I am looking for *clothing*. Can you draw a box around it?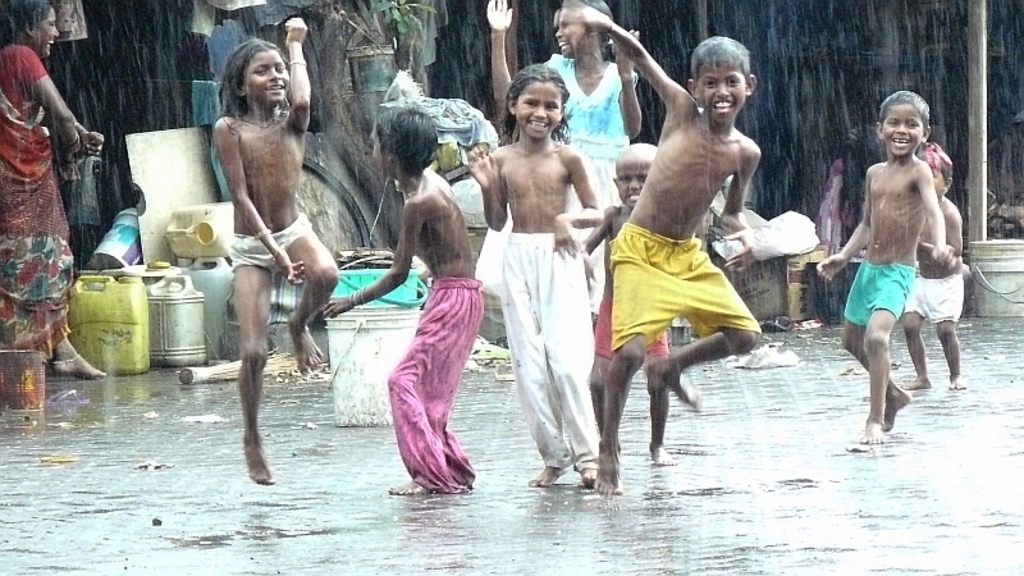
Sure, the bounding box is pyautogui.locateOnScreen(498, 236, 599, 470).
